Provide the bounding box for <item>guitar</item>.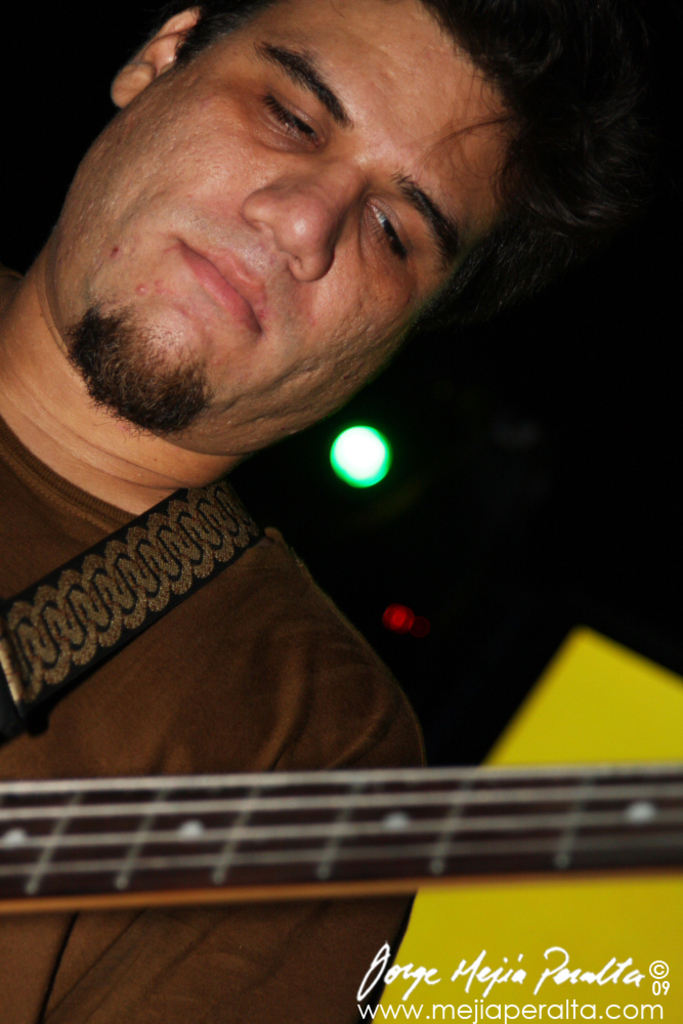
<box>0,722,682,930</box>.
